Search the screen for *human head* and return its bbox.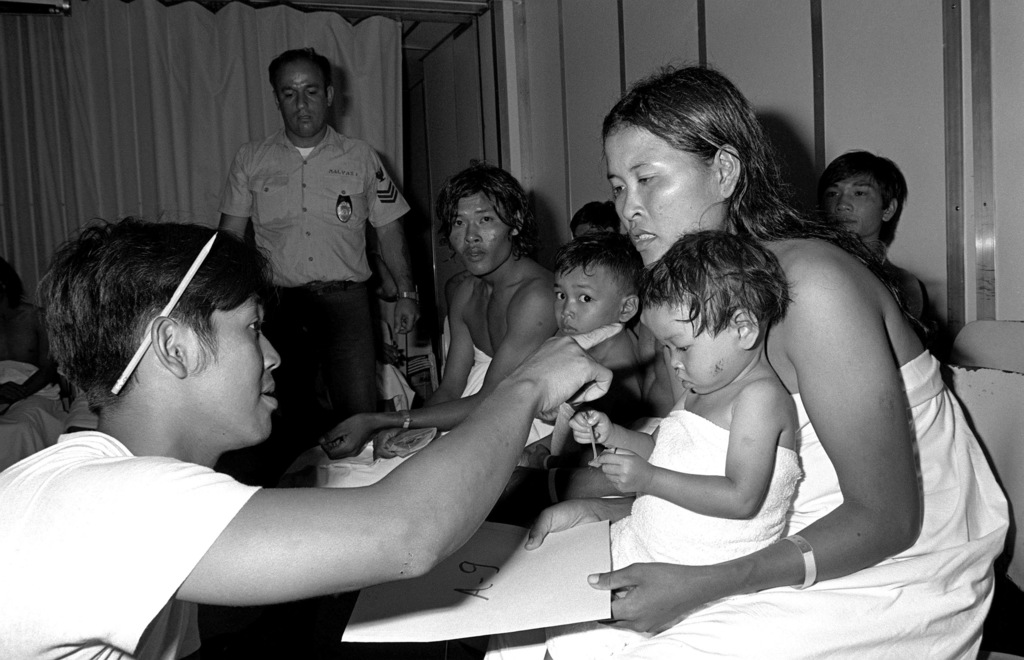
Found: {"left": 548, "top": 227, "right": 644, "bottom": 336}.
